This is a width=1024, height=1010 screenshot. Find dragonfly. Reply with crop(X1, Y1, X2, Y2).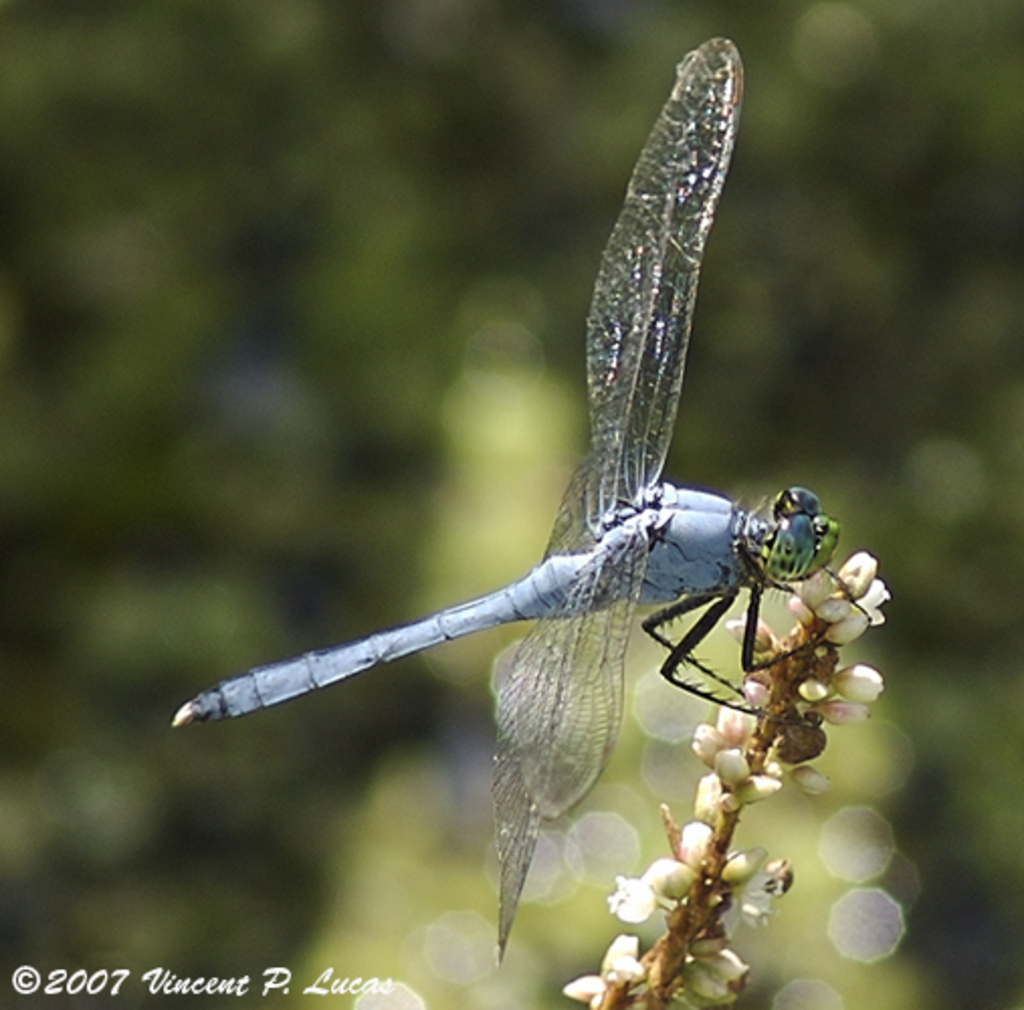
crop(176, 36, 875, 966).
